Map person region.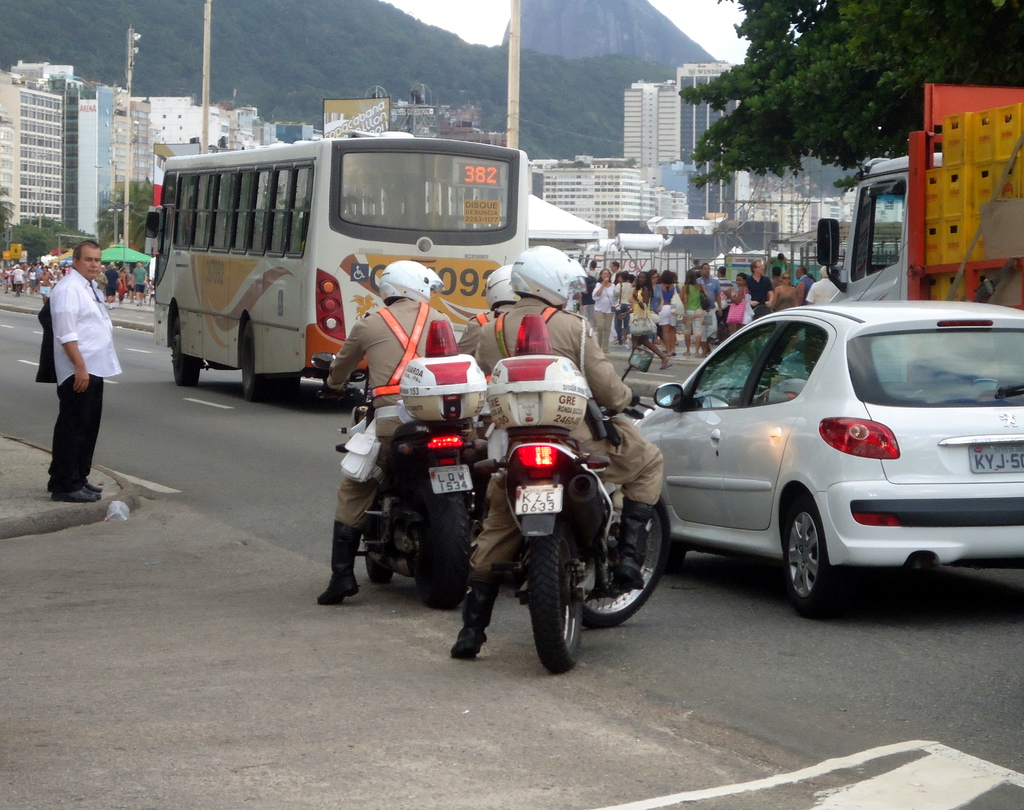
Mapped to select_region(577, 278, 596, 328).
